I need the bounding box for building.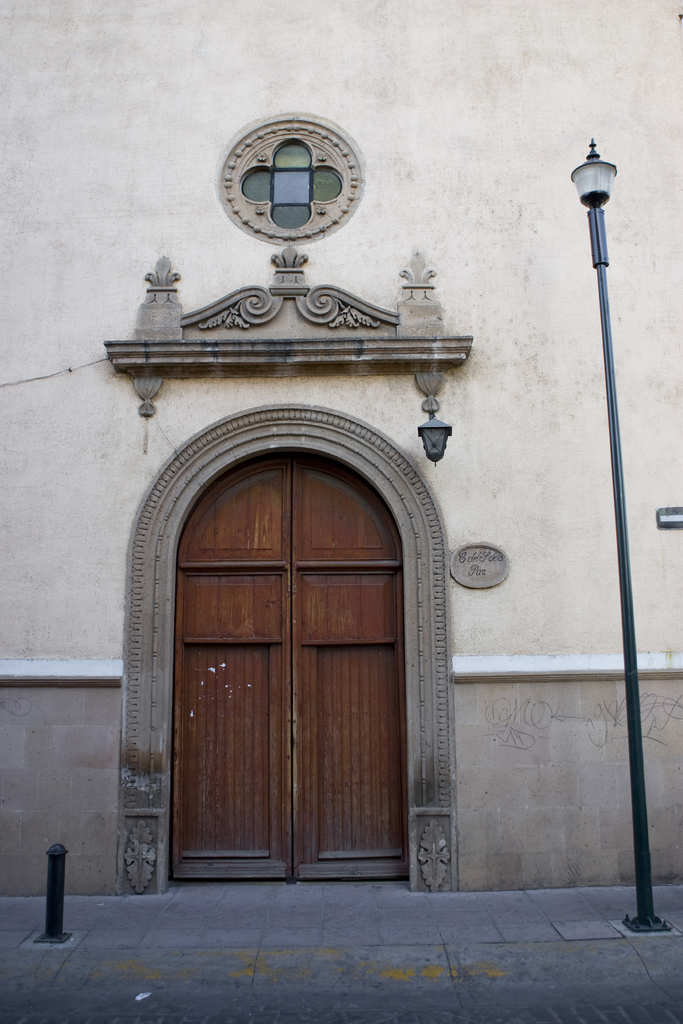
Here it is: box(0, 0, 682, 896).
